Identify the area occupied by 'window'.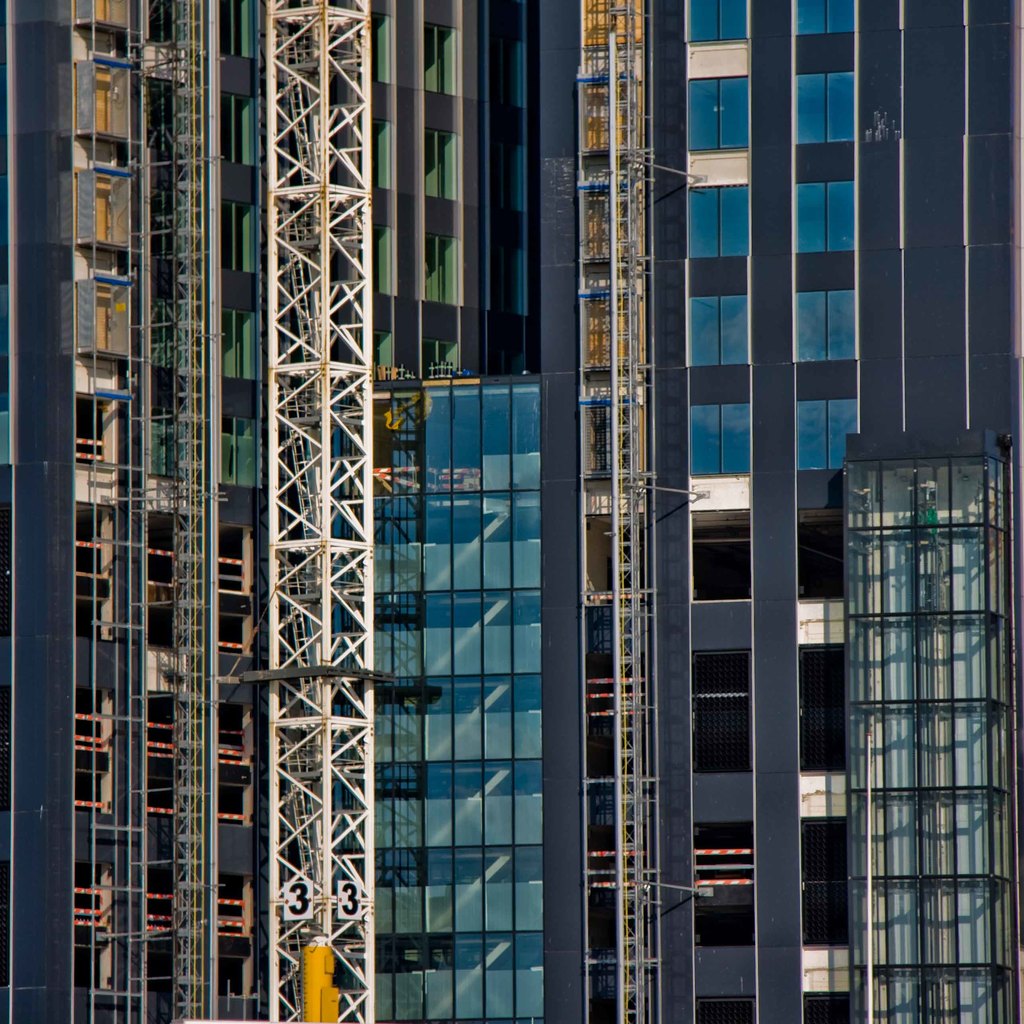
Area: [803,991,851,1023].
